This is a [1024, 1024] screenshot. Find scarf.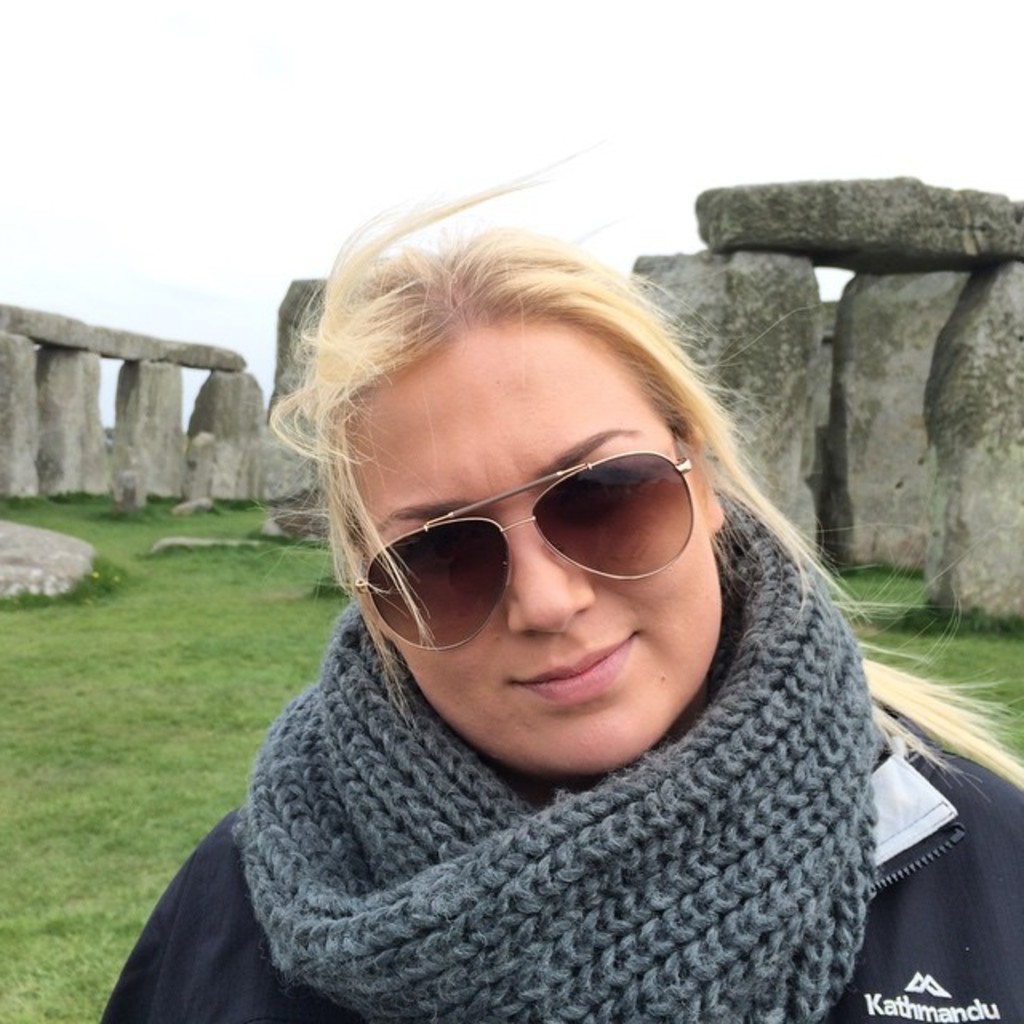
Bounding box: 251:485:872:1022.
